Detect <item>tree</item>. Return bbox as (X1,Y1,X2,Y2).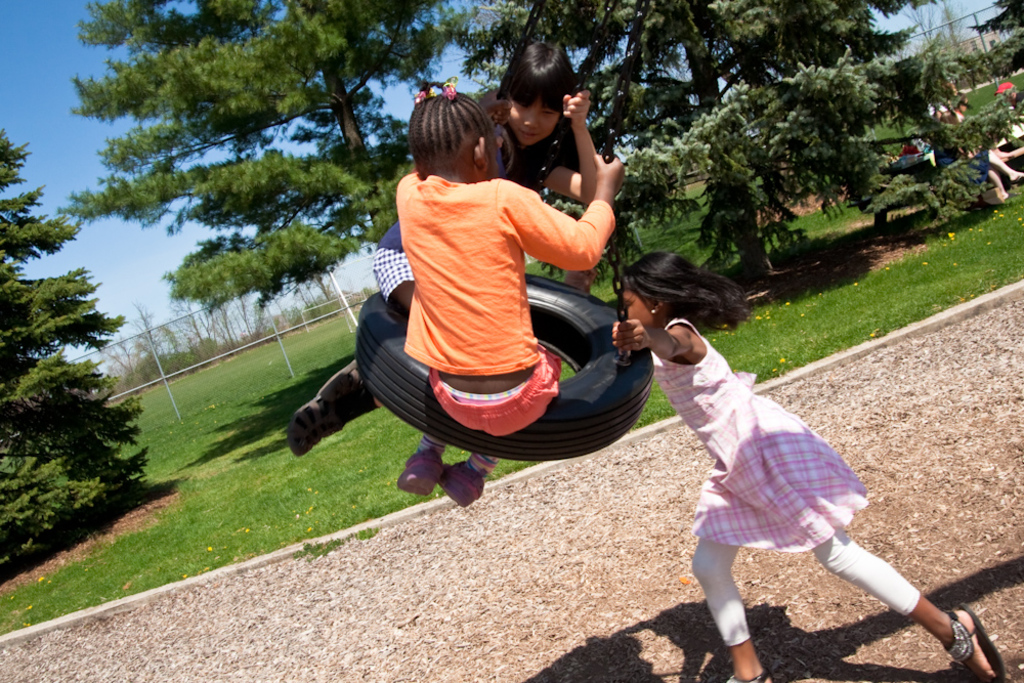
(461,0,932,273).
